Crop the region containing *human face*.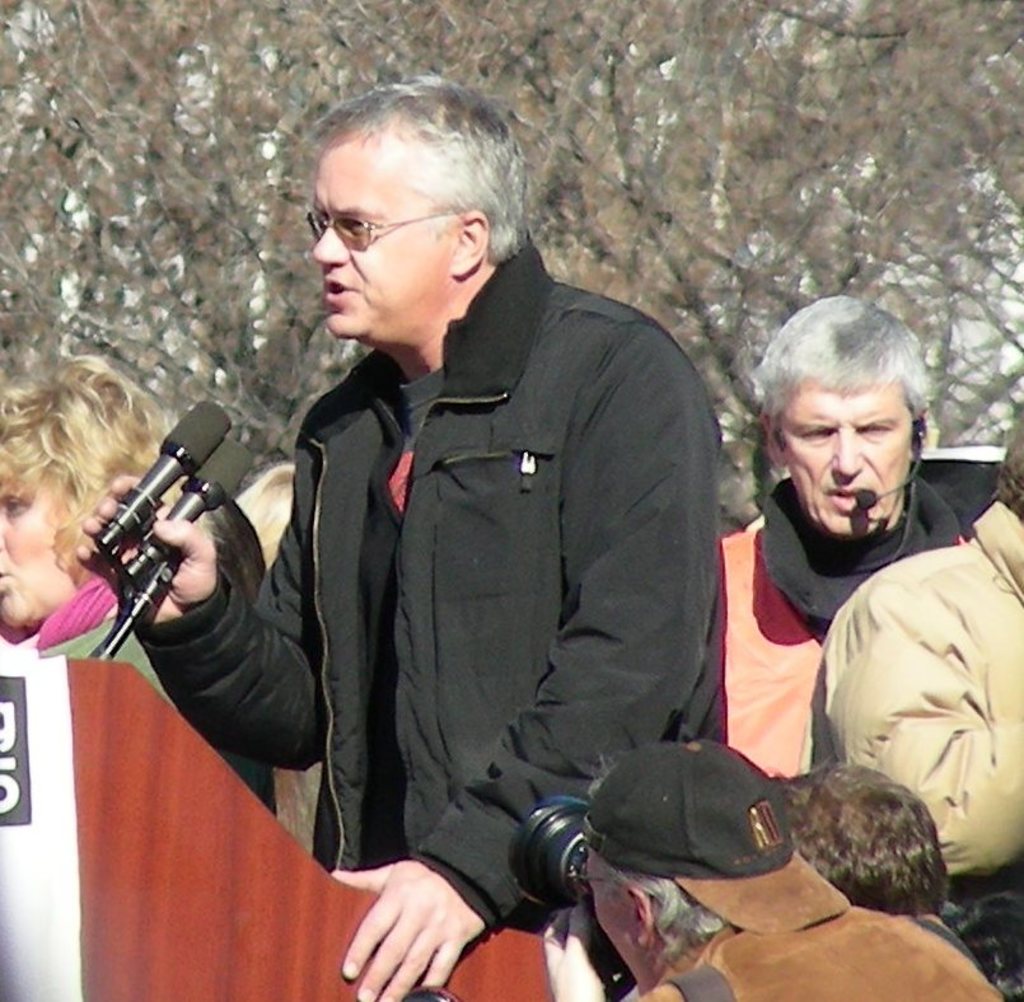
Crop region: box(780, 376, 916, 532).
